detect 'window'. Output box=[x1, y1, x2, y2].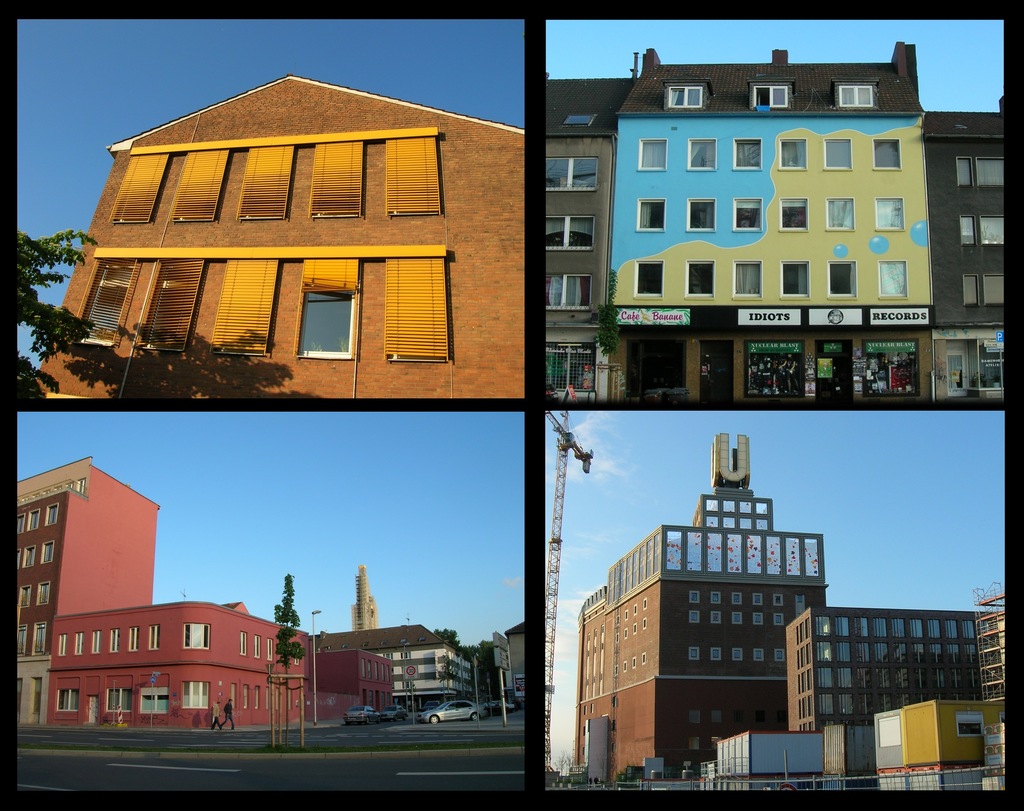
box=[956, 213, 973, 254].
